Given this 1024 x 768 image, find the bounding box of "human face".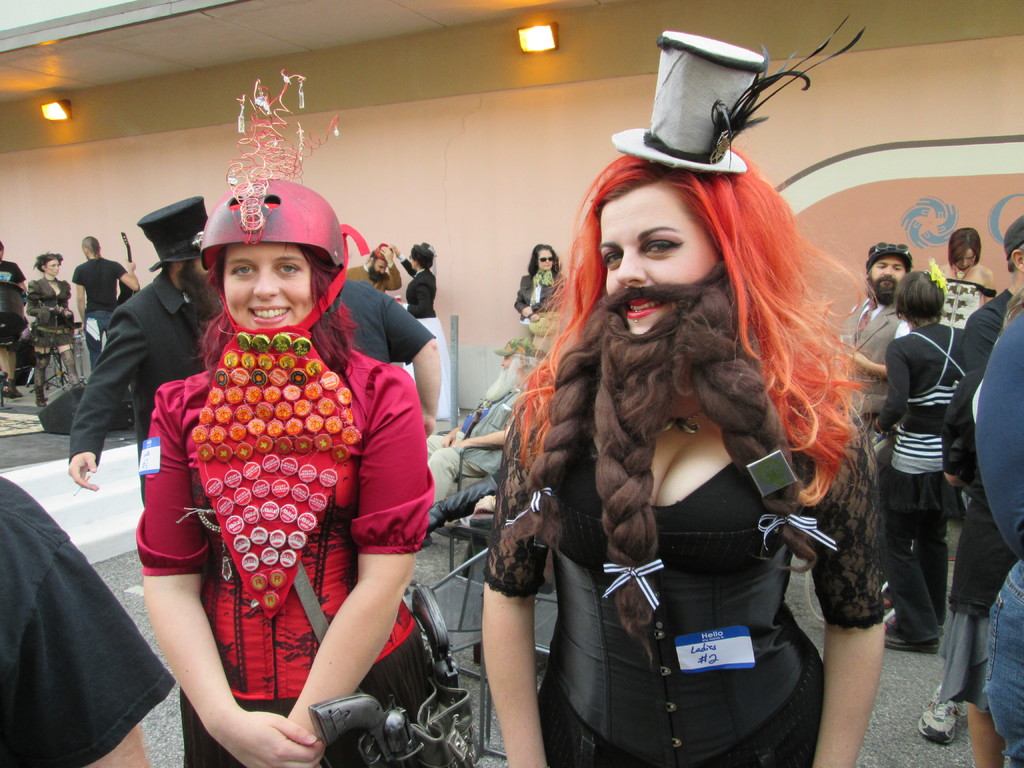
x1=368 y1=258 x2=388 y2=273.
